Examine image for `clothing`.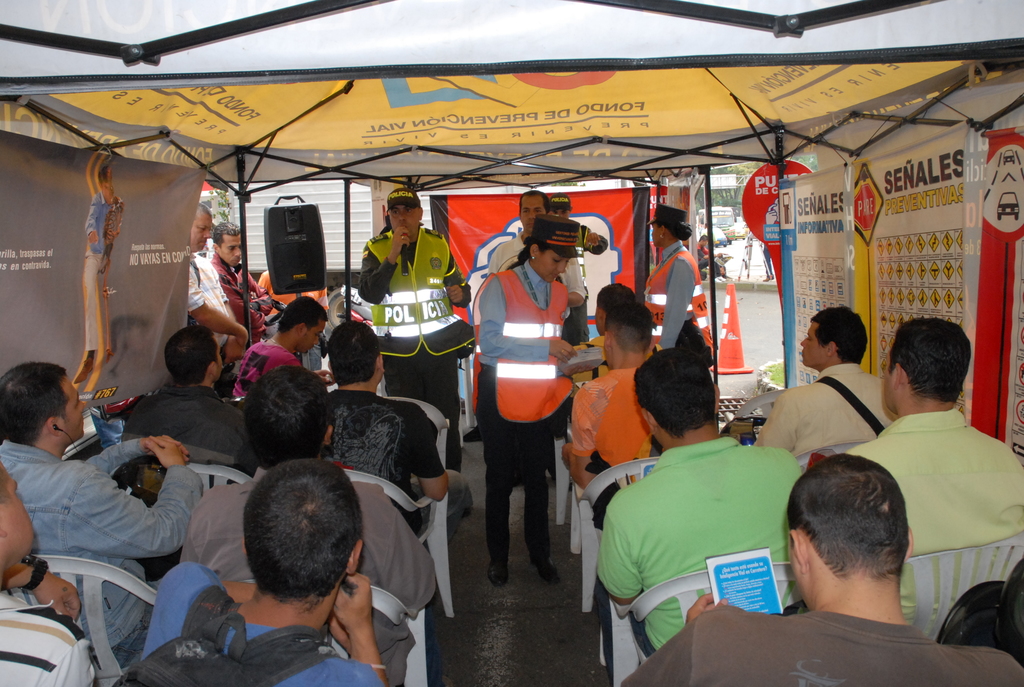
Examination result: x1=463 y1=217 x2=593 y2=573.
